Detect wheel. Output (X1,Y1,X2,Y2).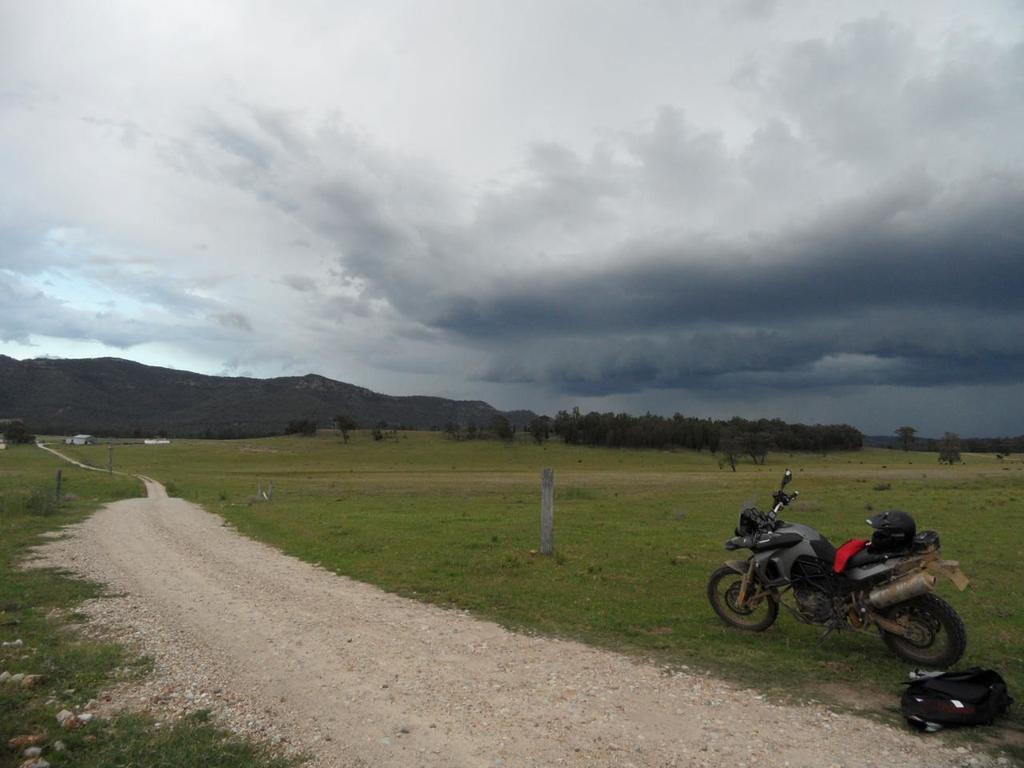
(878,602,963,686).
